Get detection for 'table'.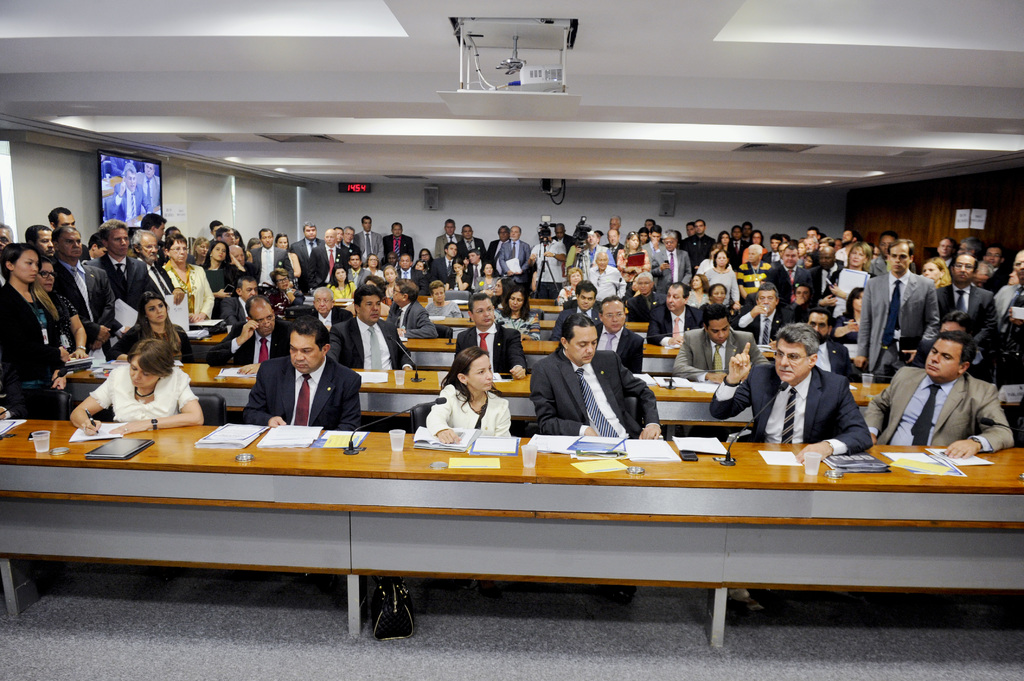
Detection: [left=189, top=343, right=777, bottom=369].
